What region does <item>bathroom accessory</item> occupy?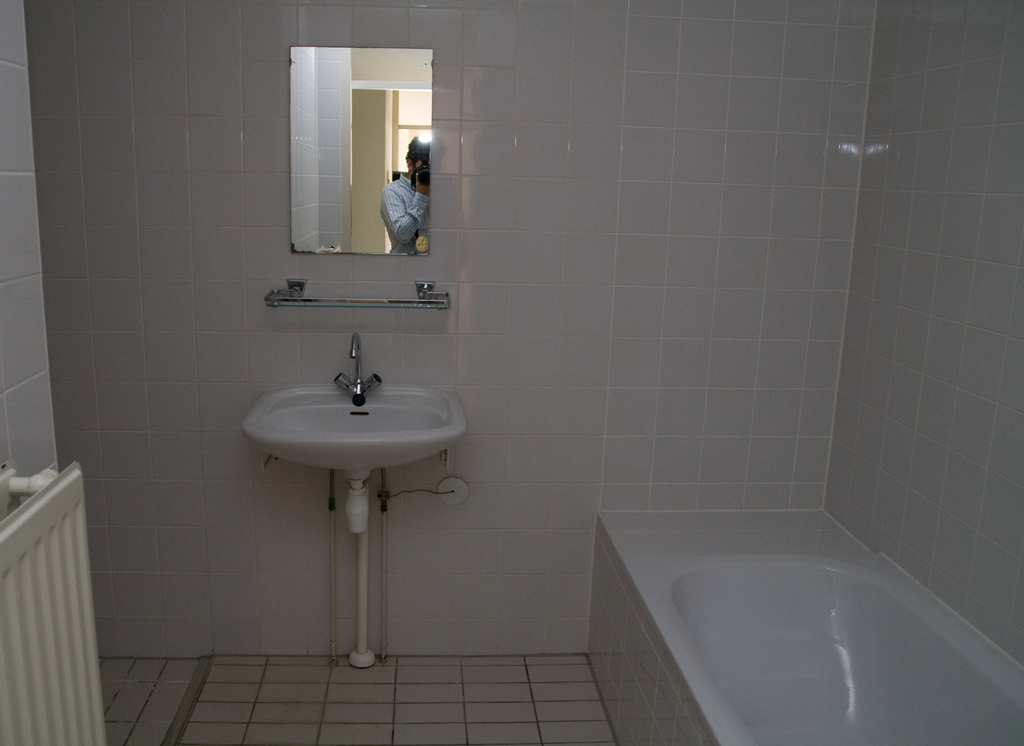
box=[321, 319, 396, 414].
